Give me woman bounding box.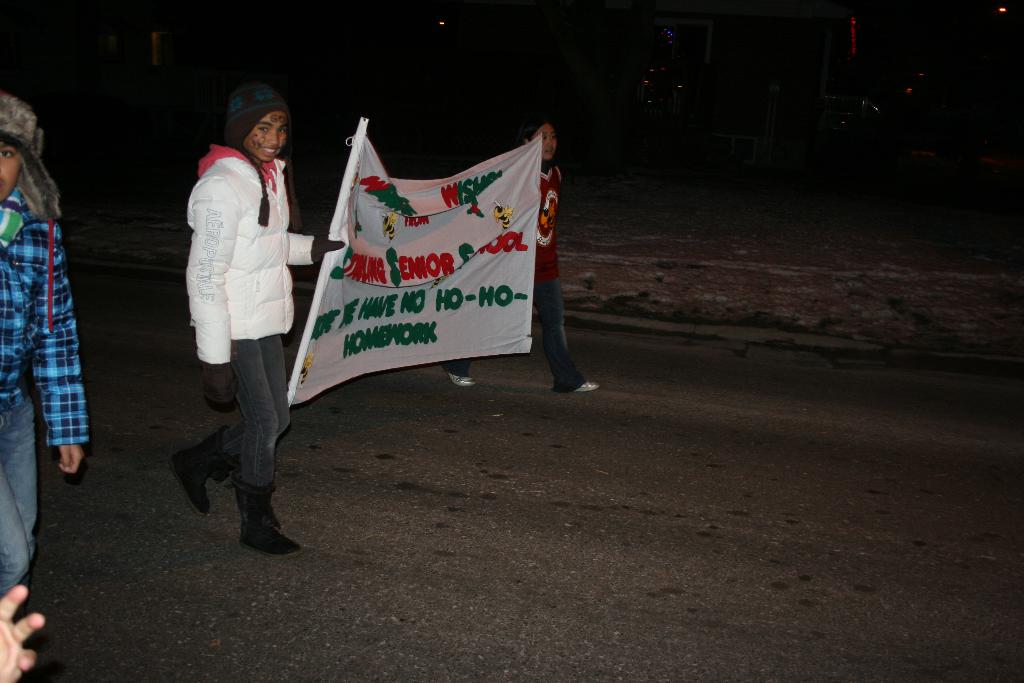
[189,84,359,534].
